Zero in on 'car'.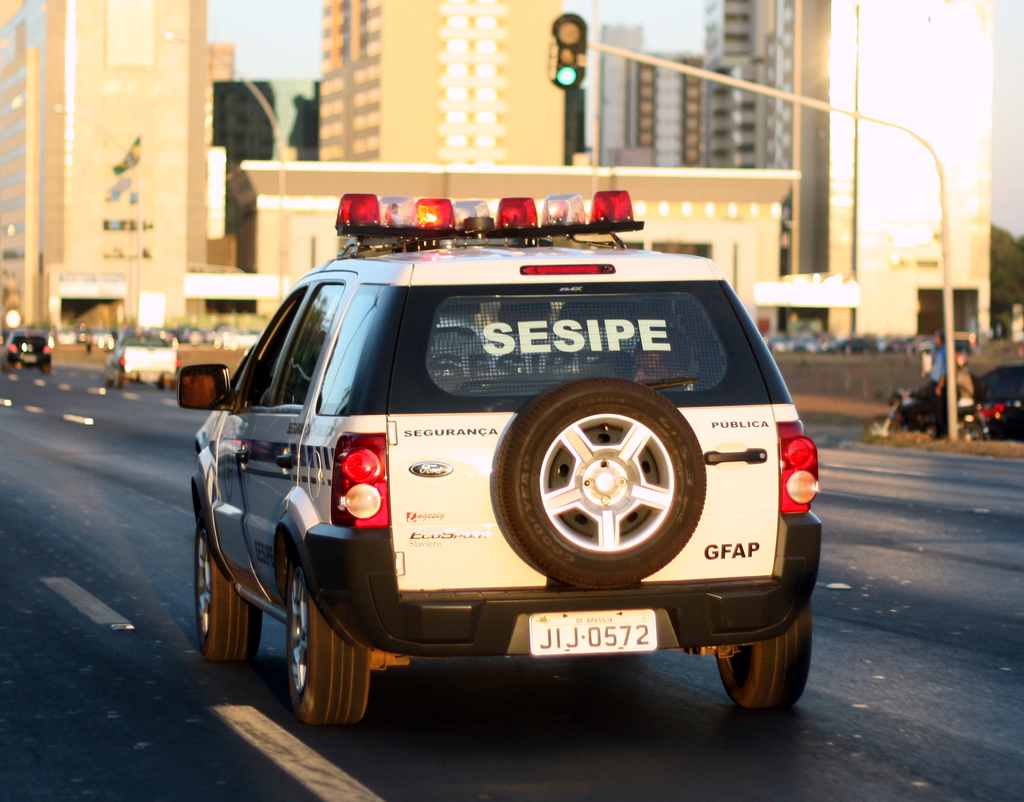
Zeroed in: box=[109, 332, 173, 387].
